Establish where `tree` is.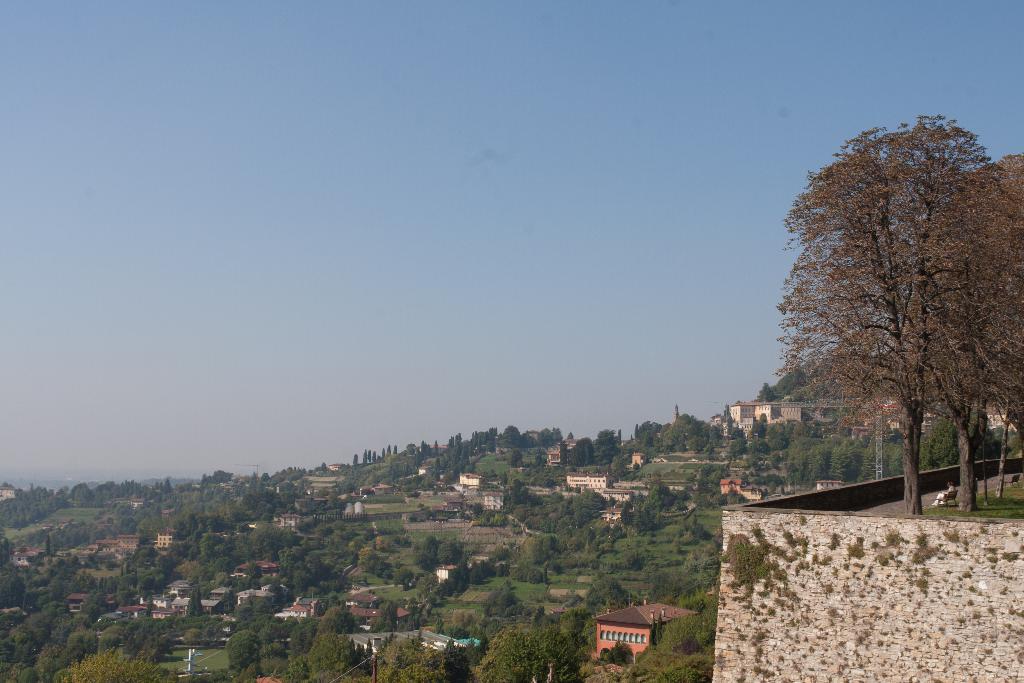
Established at {"left": 806, "top": 443, "right": 833, "bottom": 483}.
